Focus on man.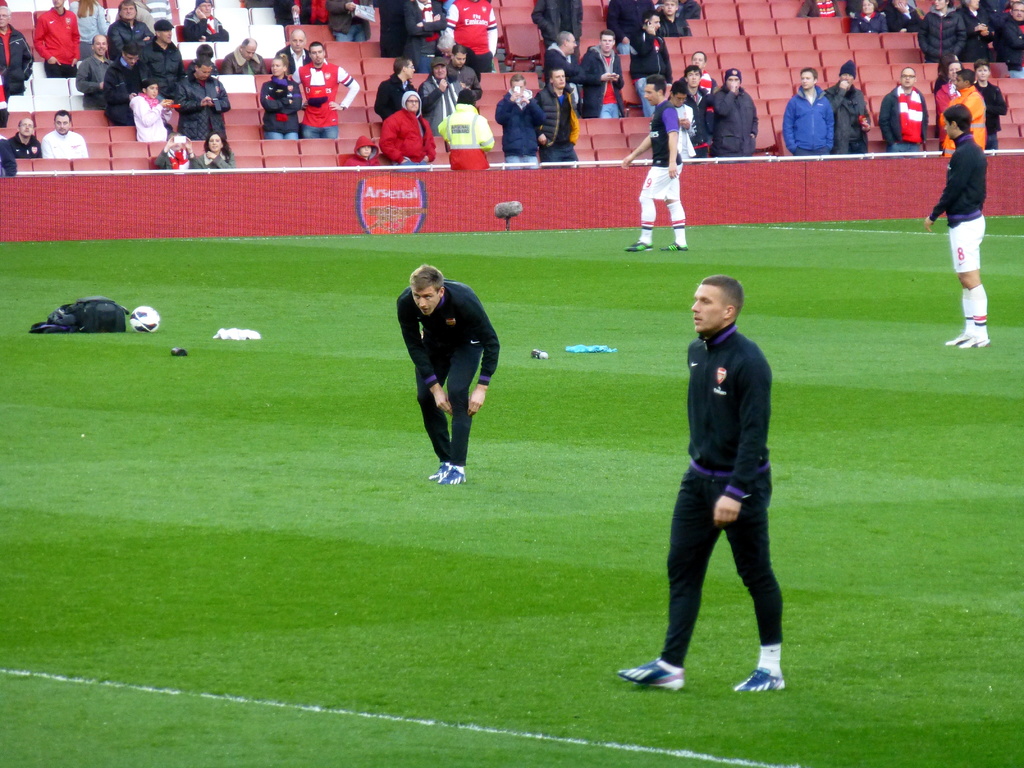
Focused at <region>922, 101, 993, 353</region>.
